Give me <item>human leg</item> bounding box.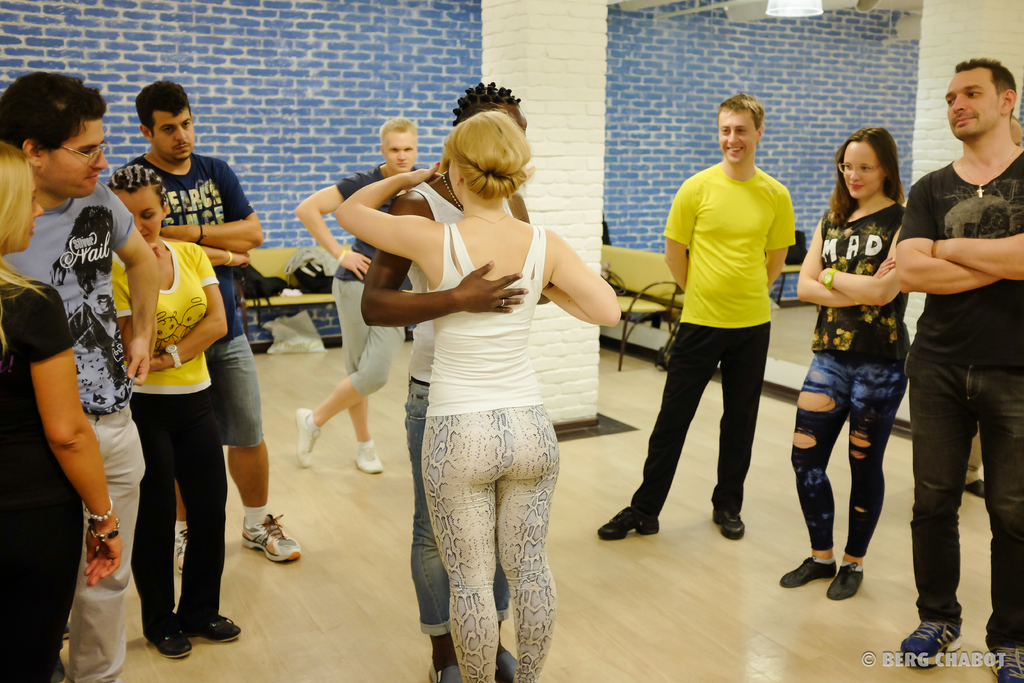
rect(719, 319, 776, 531).
